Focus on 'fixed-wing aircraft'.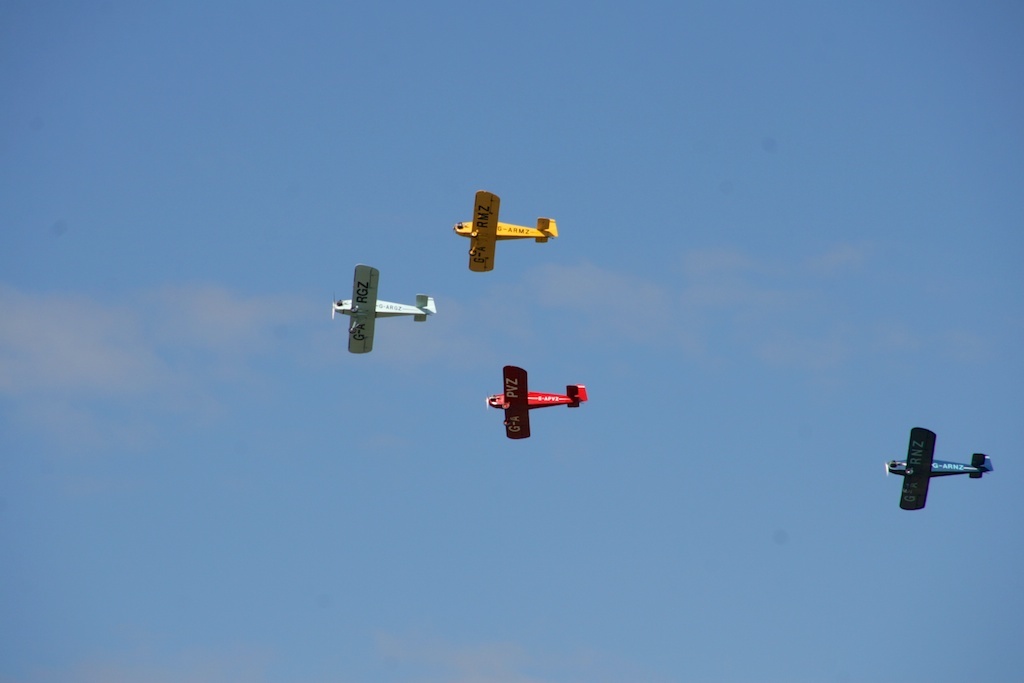
Focused at select_region(327, 263, 437, 355).
